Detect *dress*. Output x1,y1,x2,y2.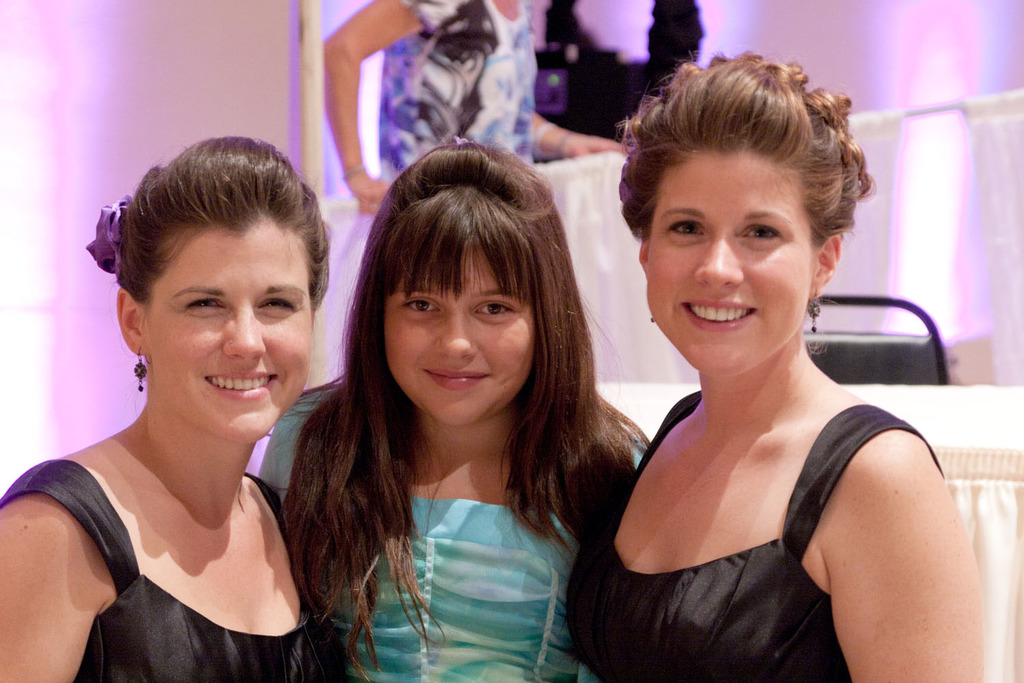
0,461,322,682.
